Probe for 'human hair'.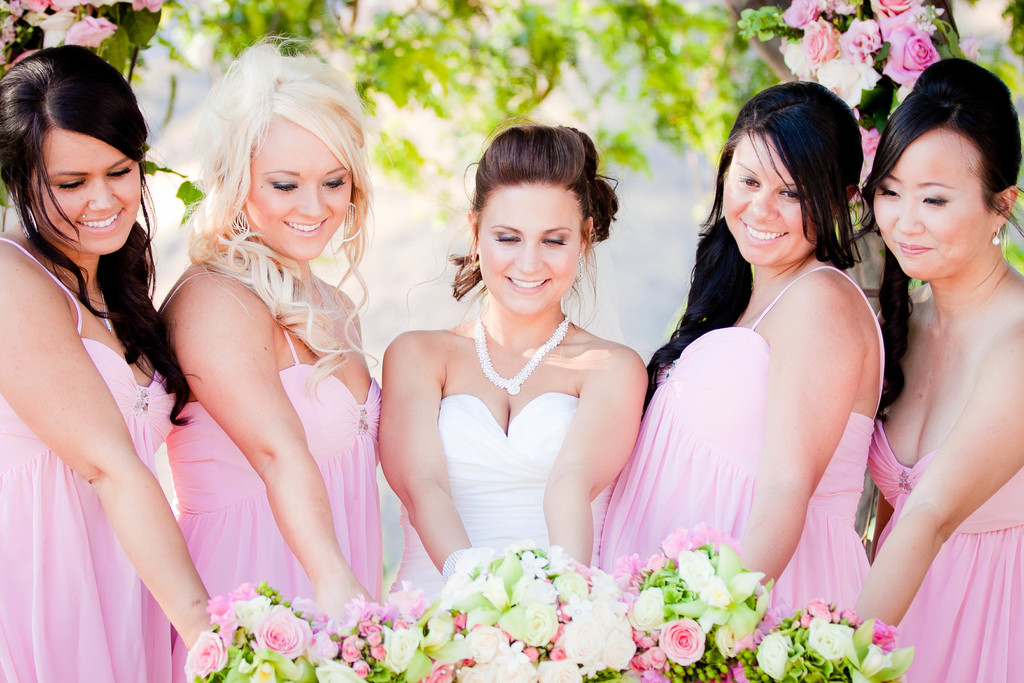
Probe result: 639, 79, 872, 418.
